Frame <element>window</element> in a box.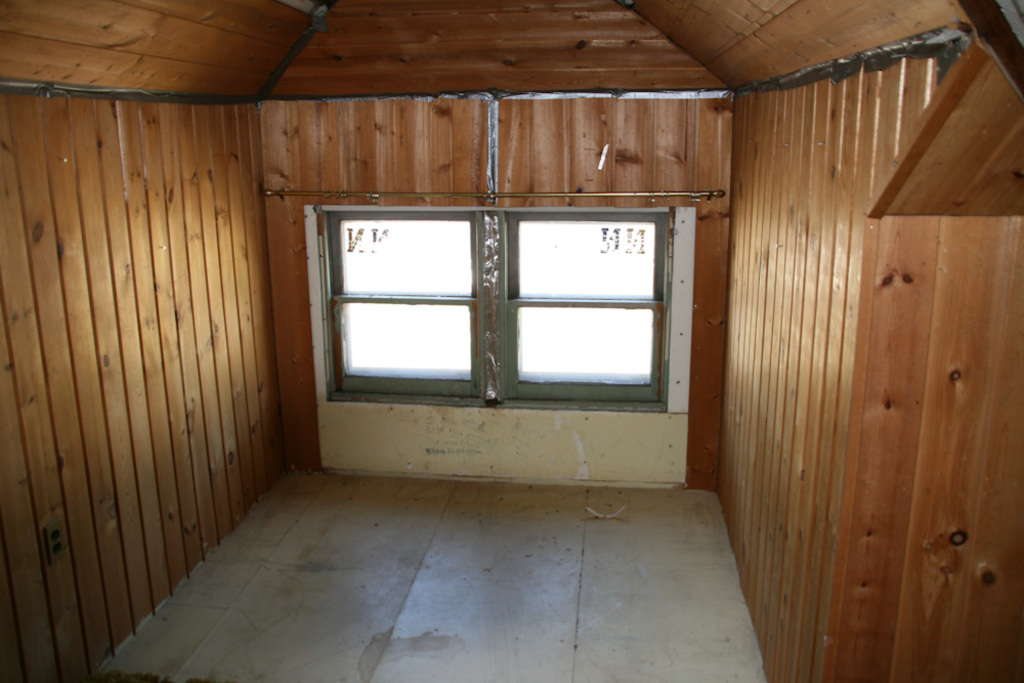
312:212:673:420.
